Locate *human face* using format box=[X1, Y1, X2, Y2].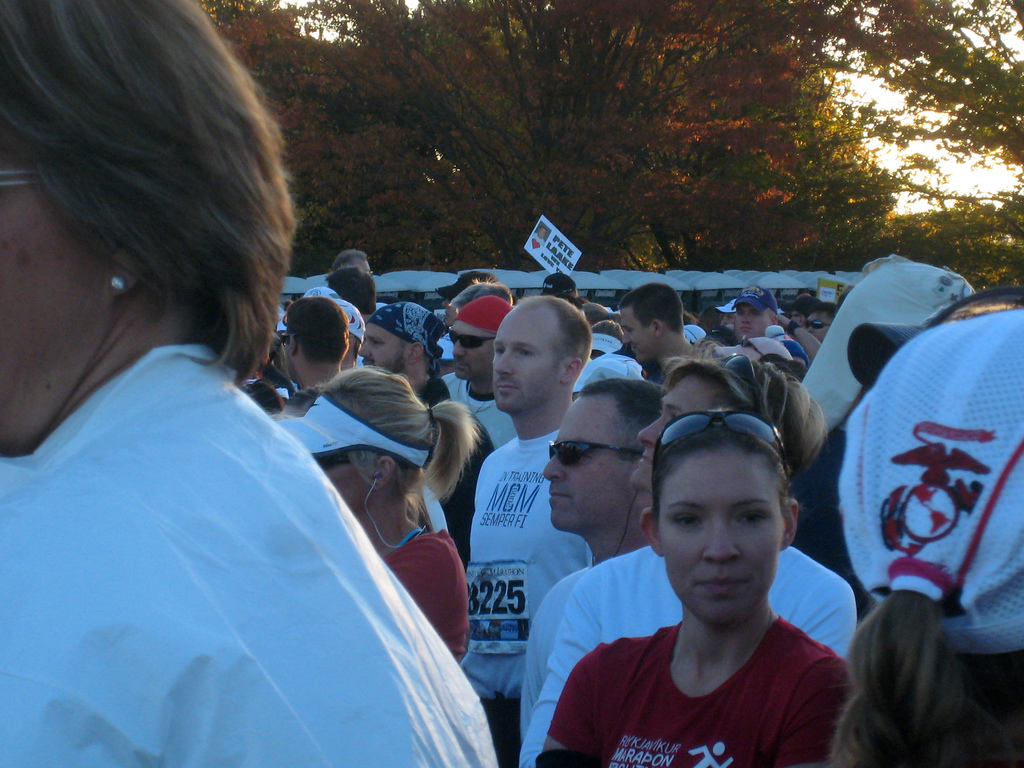
box=[630, 378, 714, 494].
